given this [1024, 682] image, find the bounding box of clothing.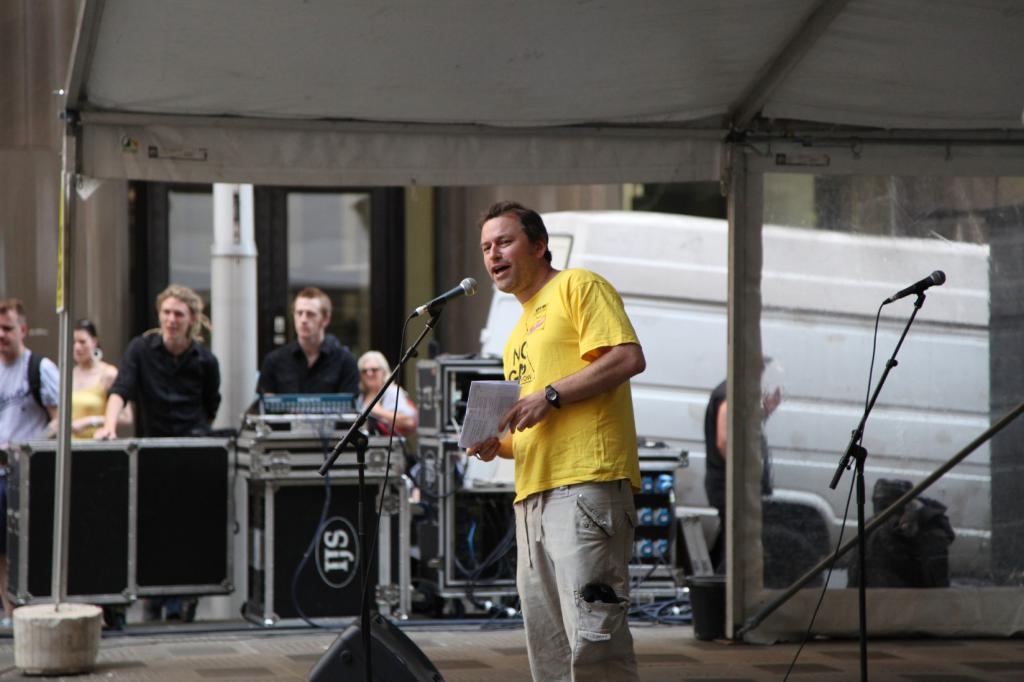
<region>0, 347, 62, 550</region>.
